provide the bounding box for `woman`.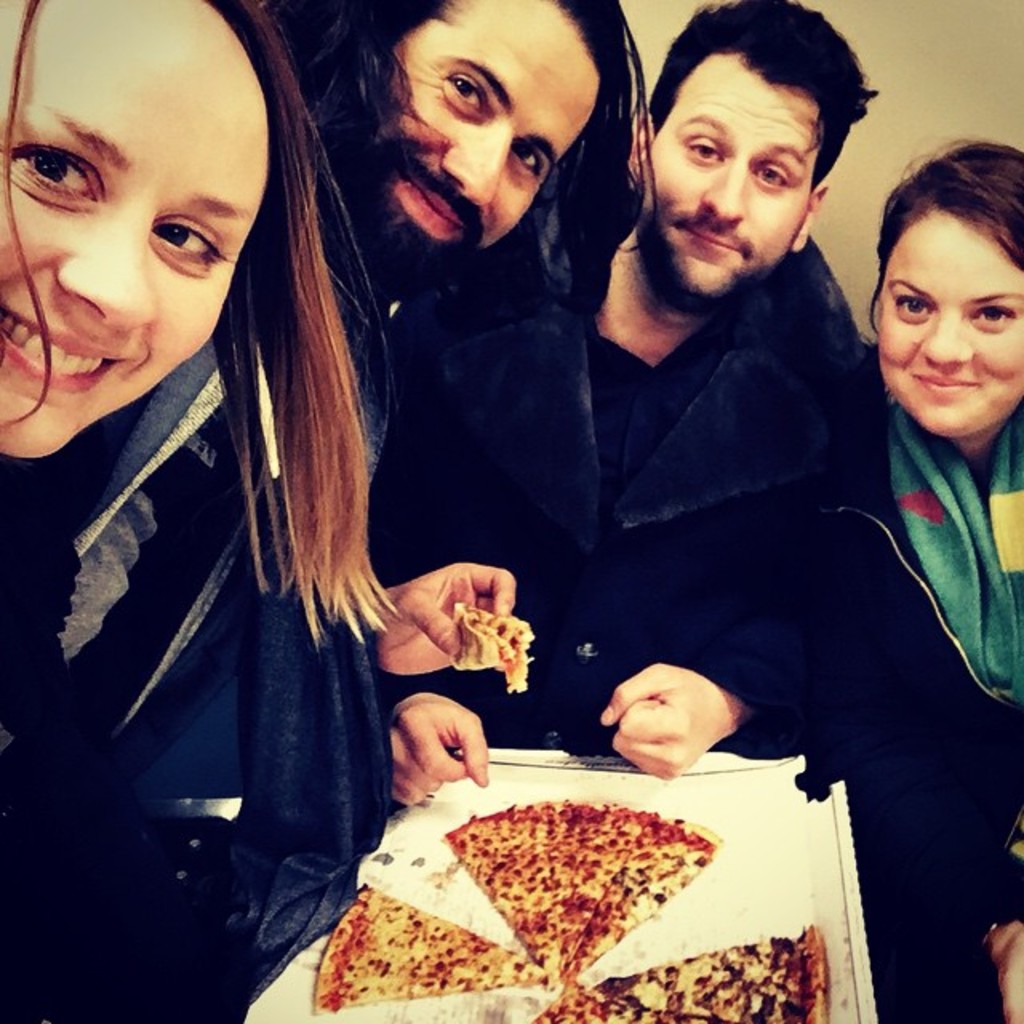
802/128/1022/1022.
